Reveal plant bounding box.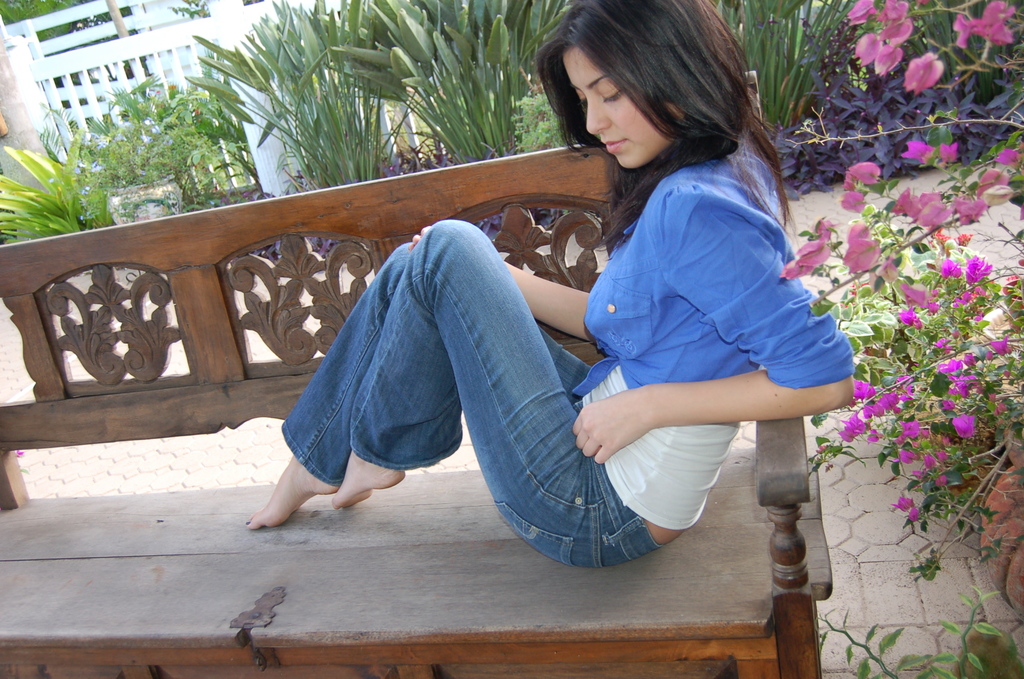
Revealed: {"left": 341, "top": 0, "right": 570, "bottom": 159}.
